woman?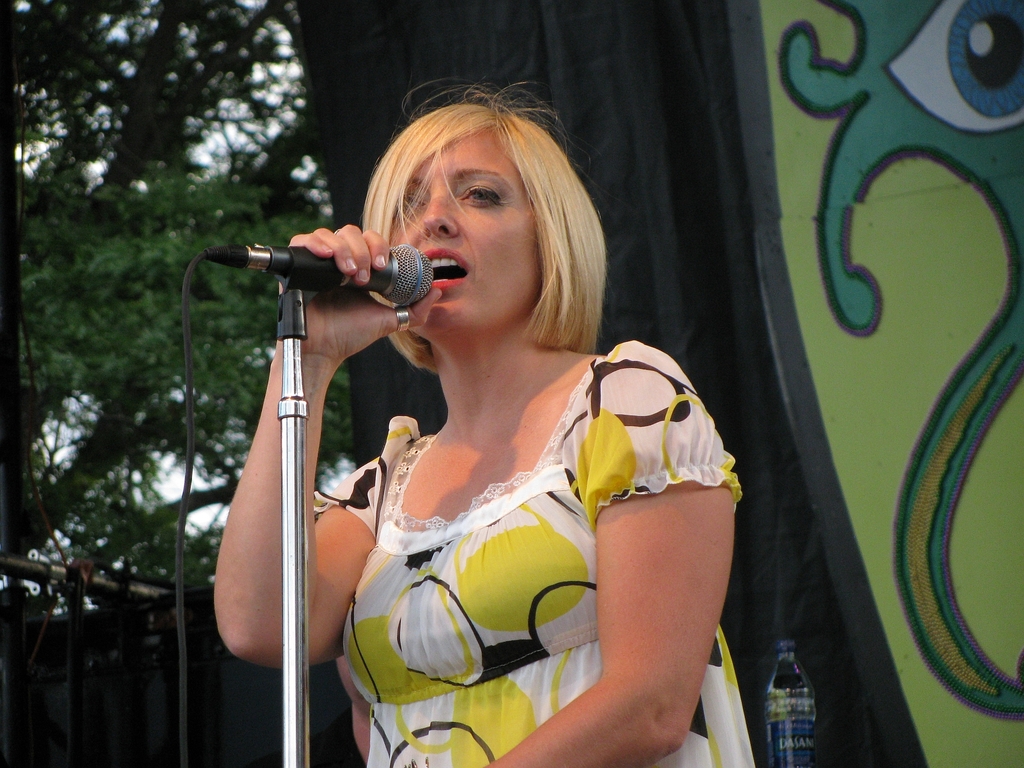
x1=211 y1=74 x2=756 y2=767
